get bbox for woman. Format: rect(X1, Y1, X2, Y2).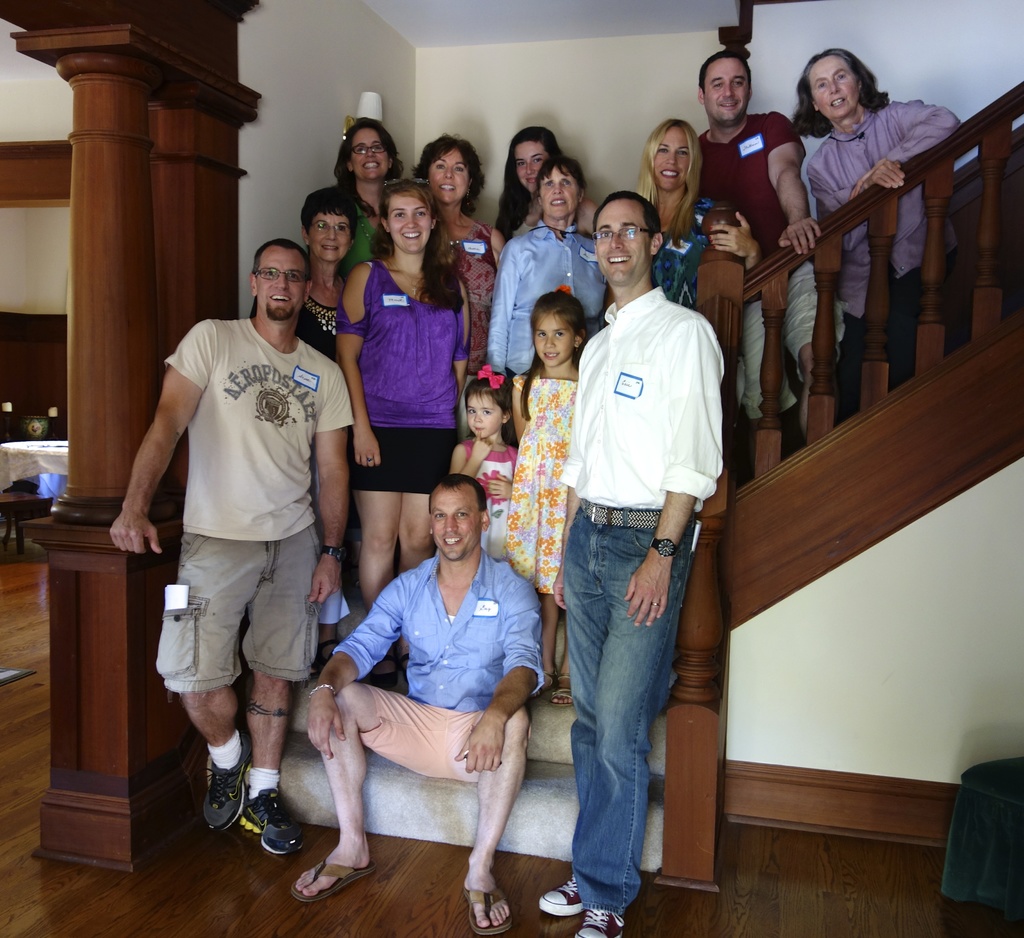
rect(240, 186, 364, 671).
